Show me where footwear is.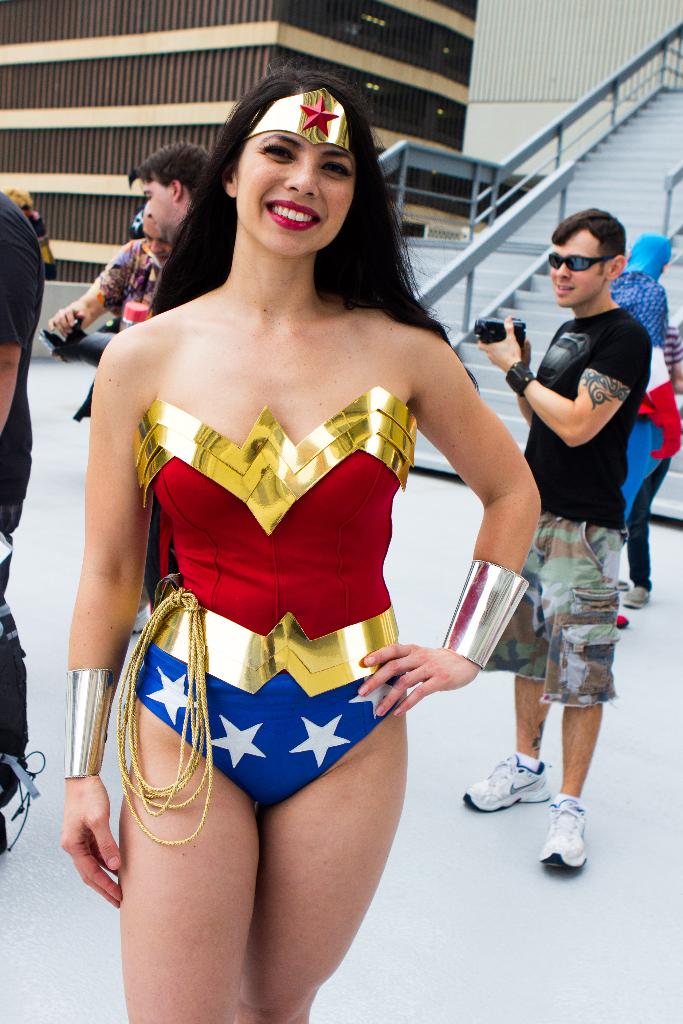
footwear is at locate(619, 583, 650, 608).
